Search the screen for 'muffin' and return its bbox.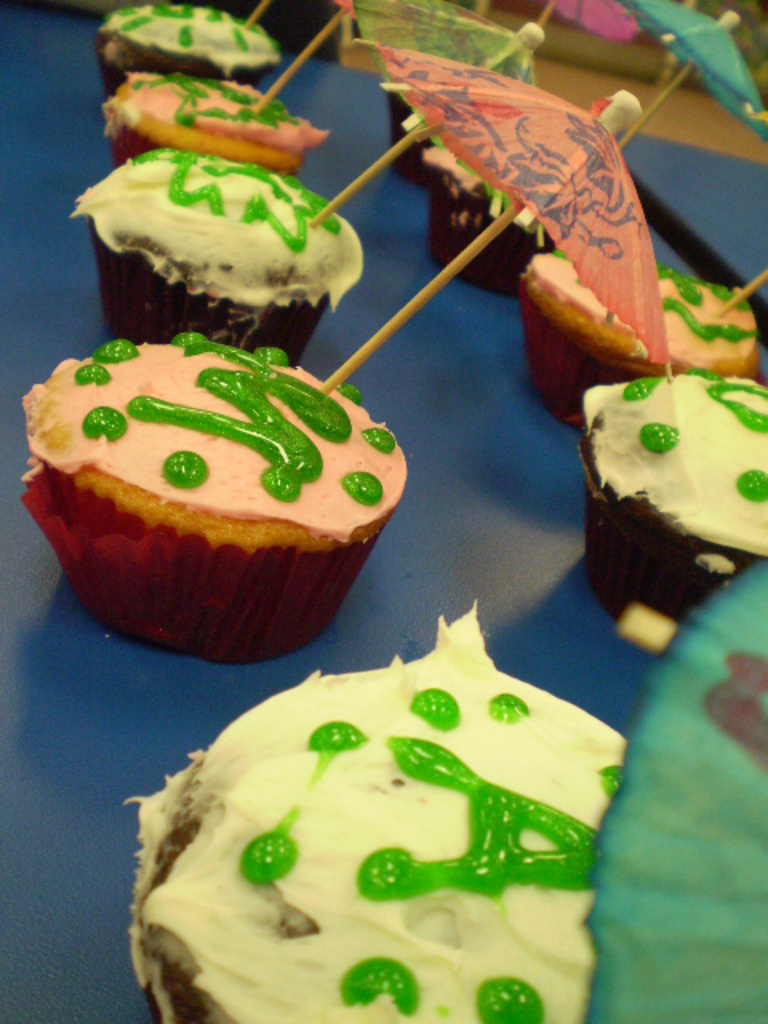
Found: crop(126, 598, 635, 1022).
